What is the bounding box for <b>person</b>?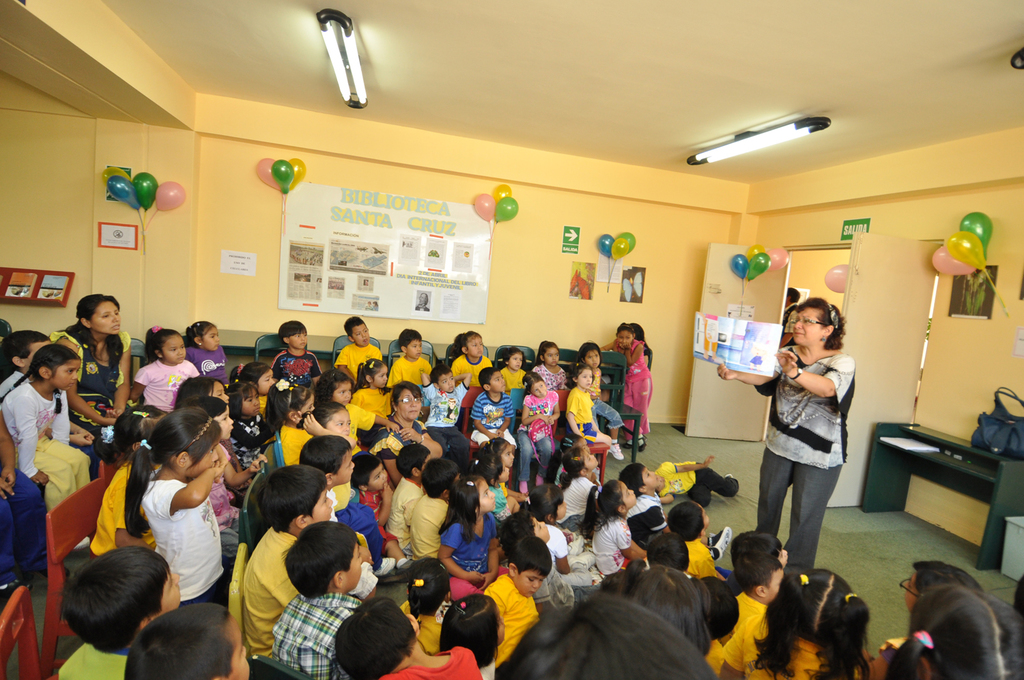
x1=395 y1=556 x2=453 y2=658.
